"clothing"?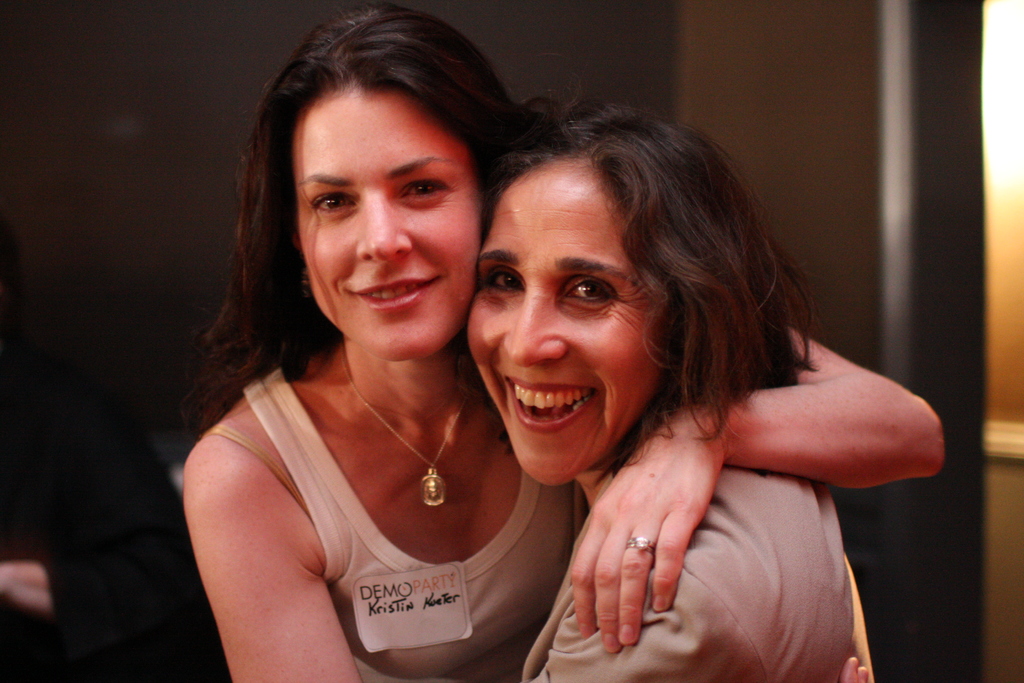
box=[522, 394, 876, 682]
